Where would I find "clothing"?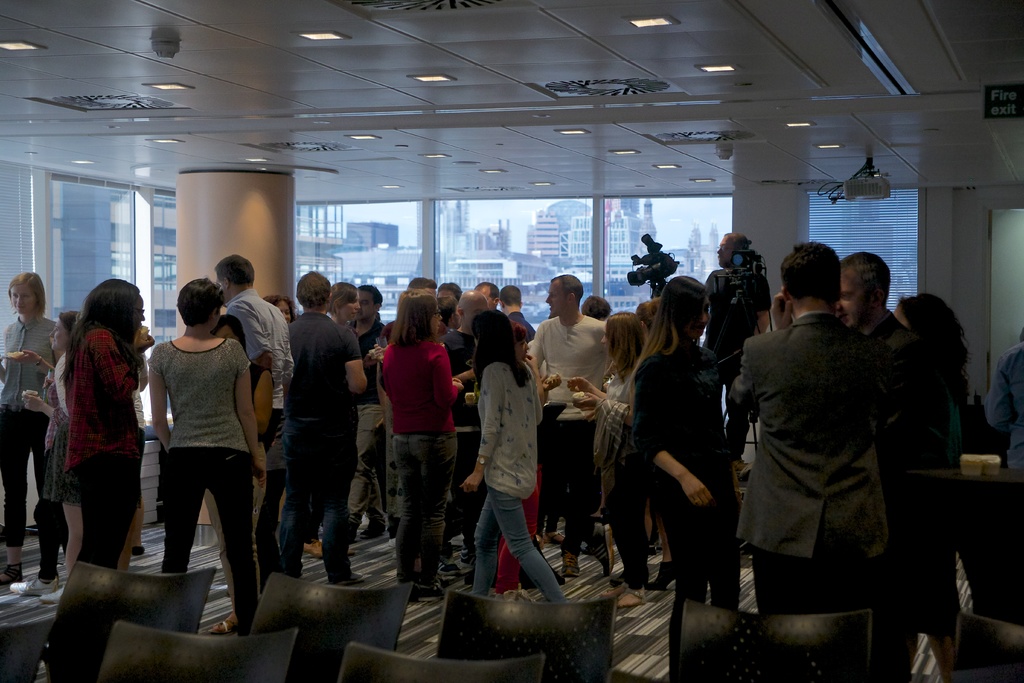
At (979,338,1023,478).
